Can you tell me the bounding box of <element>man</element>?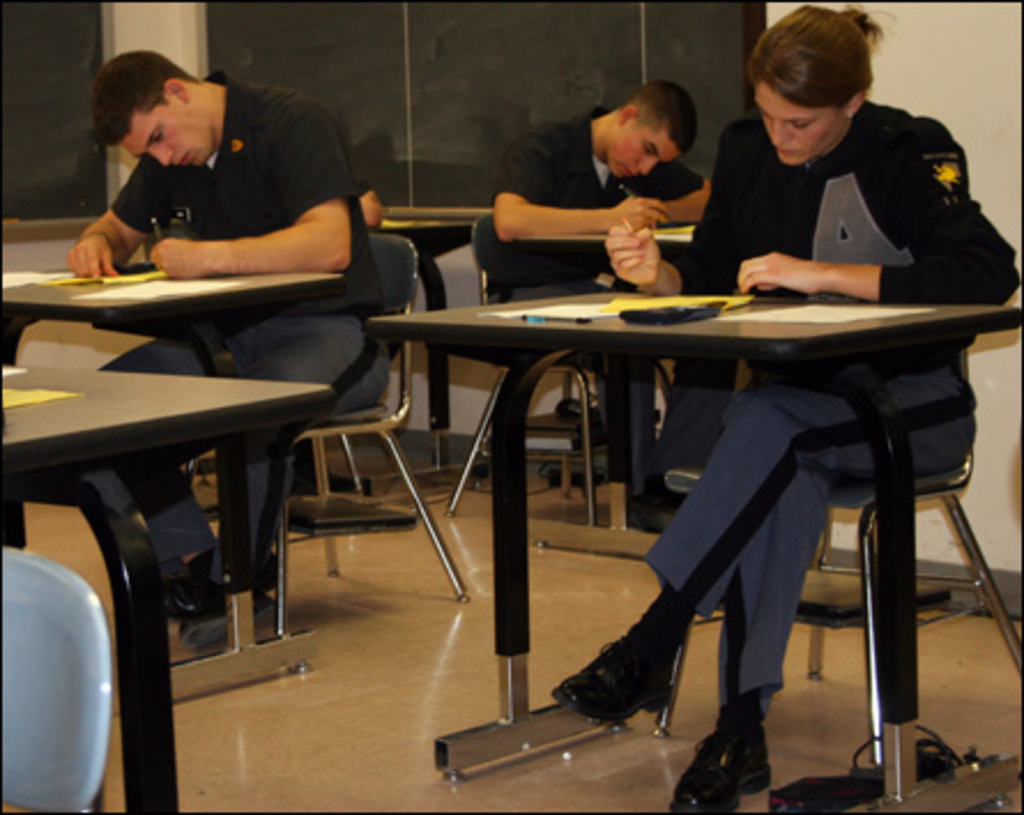
BBox(64, 39, 382, 645).
